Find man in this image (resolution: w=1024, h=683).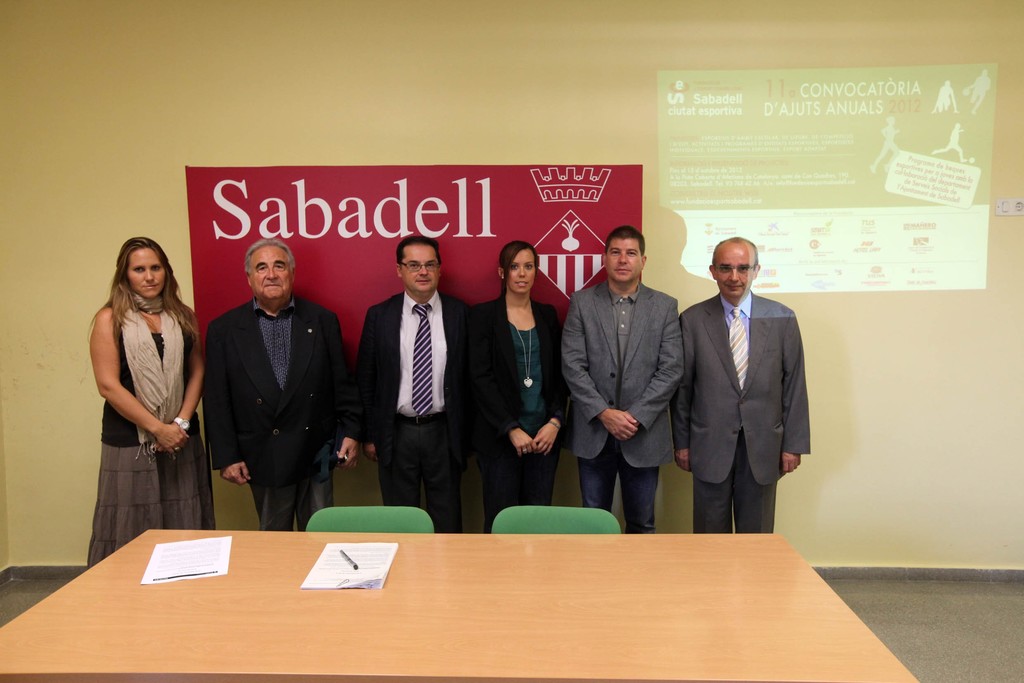
{"left": 193, "top": 233, "right": 343, "bottom": 539}.
